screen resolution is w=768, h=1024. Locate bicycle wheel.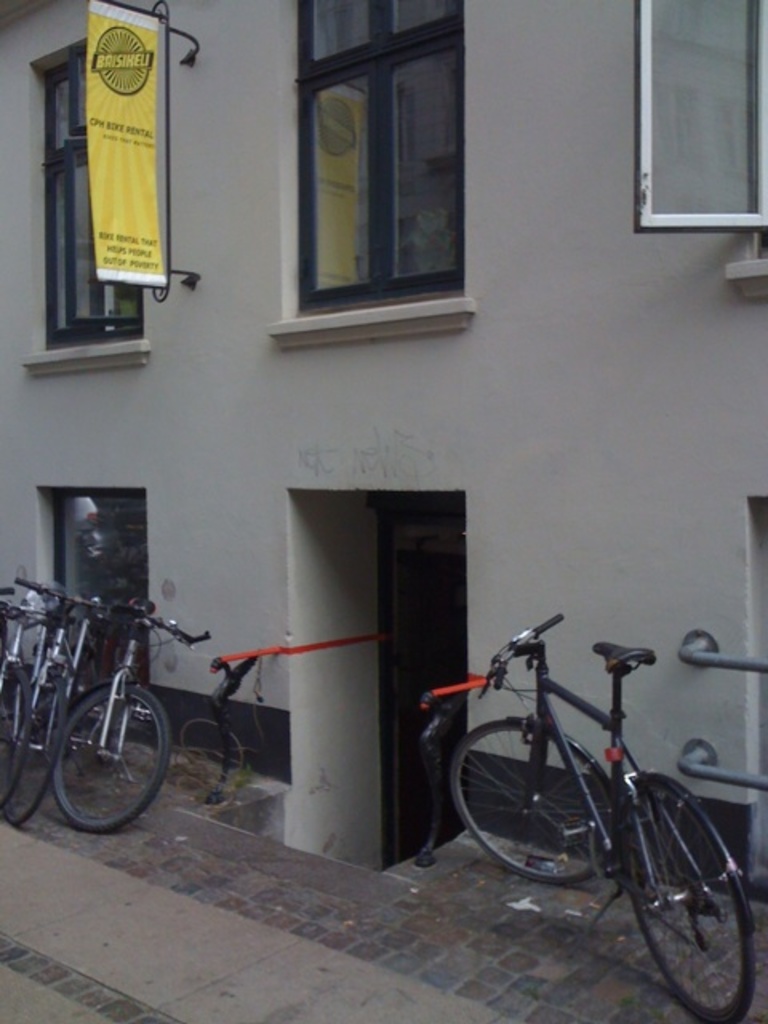
locate(610, 765, 739, 1002).
